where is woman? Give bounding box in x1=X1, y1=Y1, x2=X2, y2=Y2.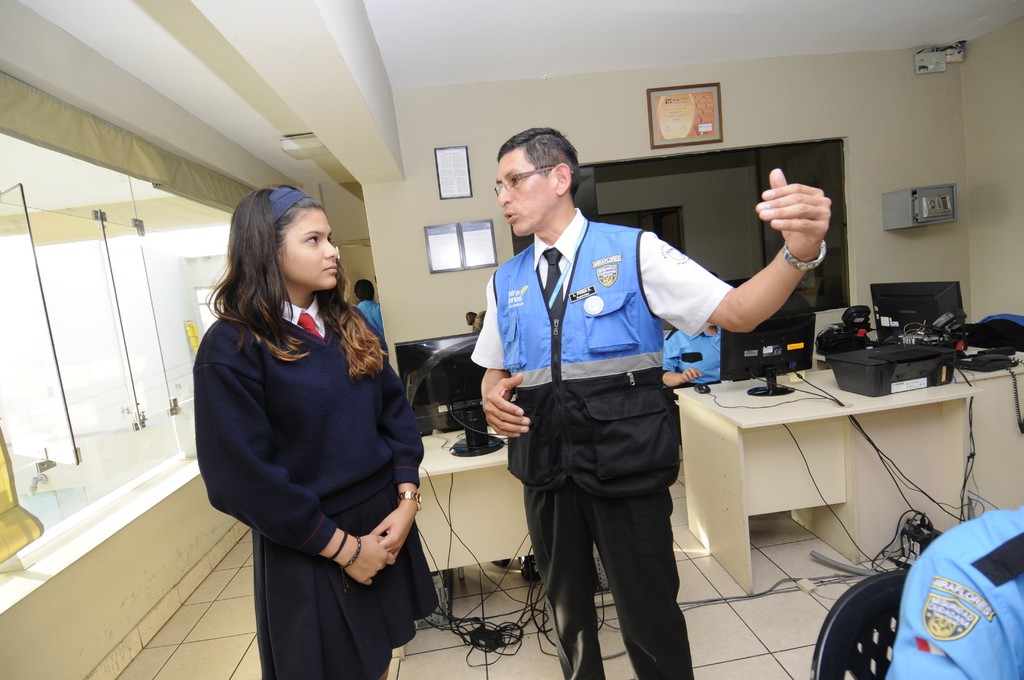
x1=193, y1=170, x2=435, y2=679.
